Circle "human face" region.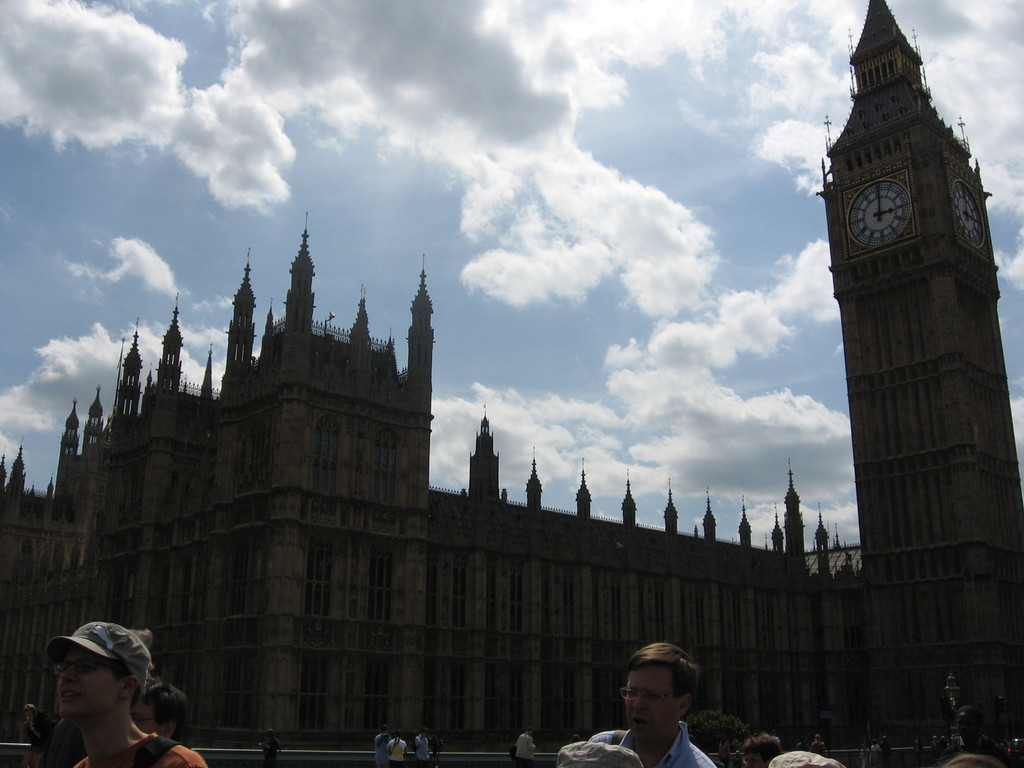
Region: x1=744 y1=753 x2=761 y2=767.
